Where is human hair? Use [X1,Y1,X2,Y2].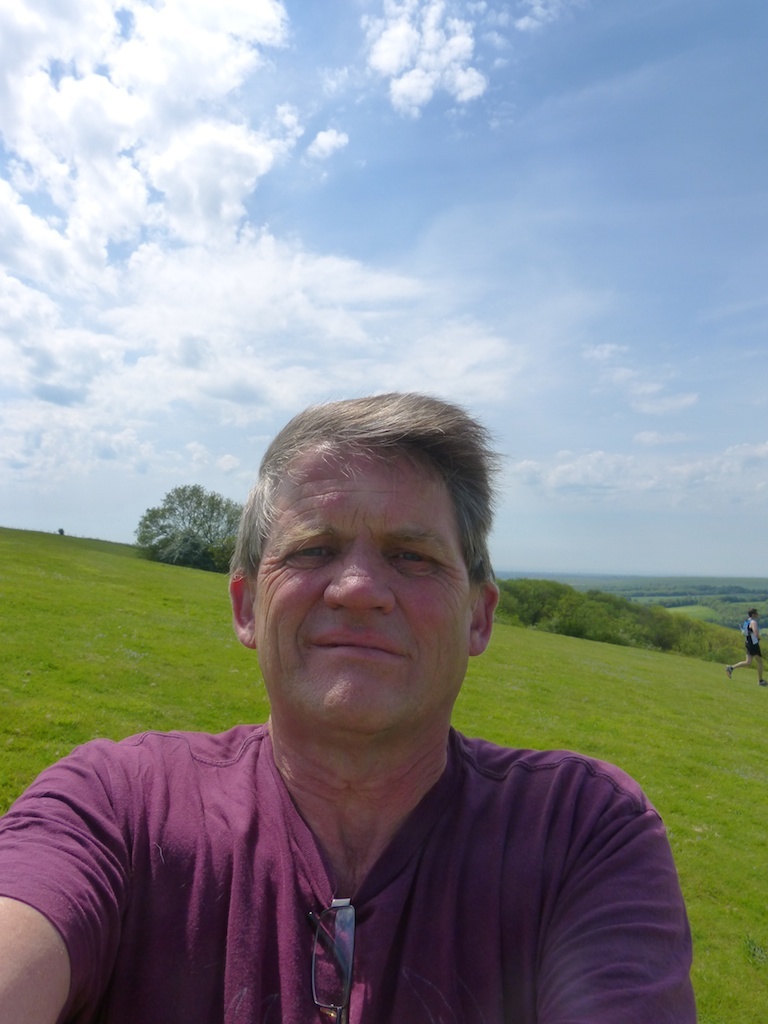
[747,608,758,618].
